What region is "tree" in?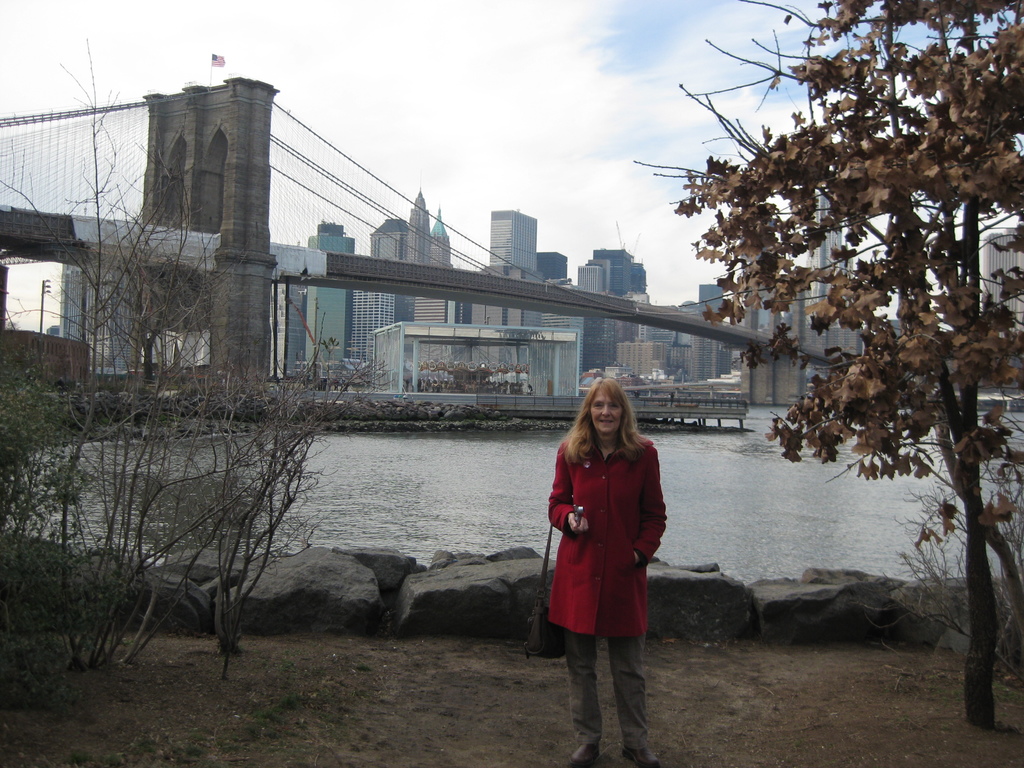
box(629, 0, 1023, 729).
